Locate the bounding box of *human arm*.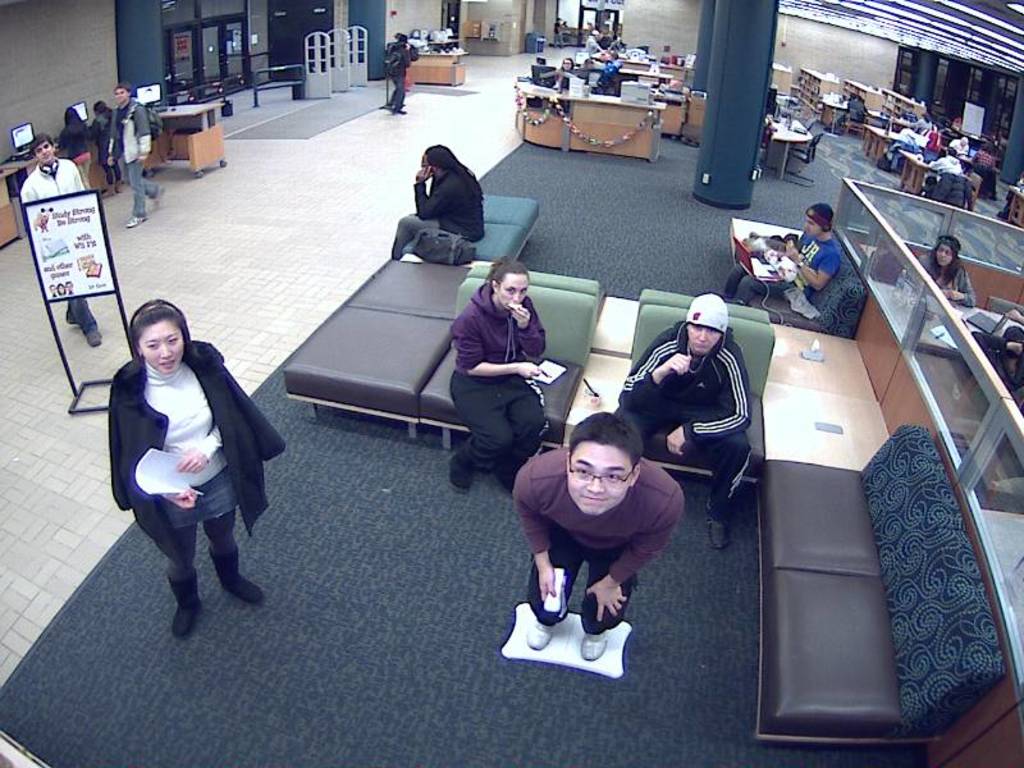
Bounding box: 588 486 684 625.
